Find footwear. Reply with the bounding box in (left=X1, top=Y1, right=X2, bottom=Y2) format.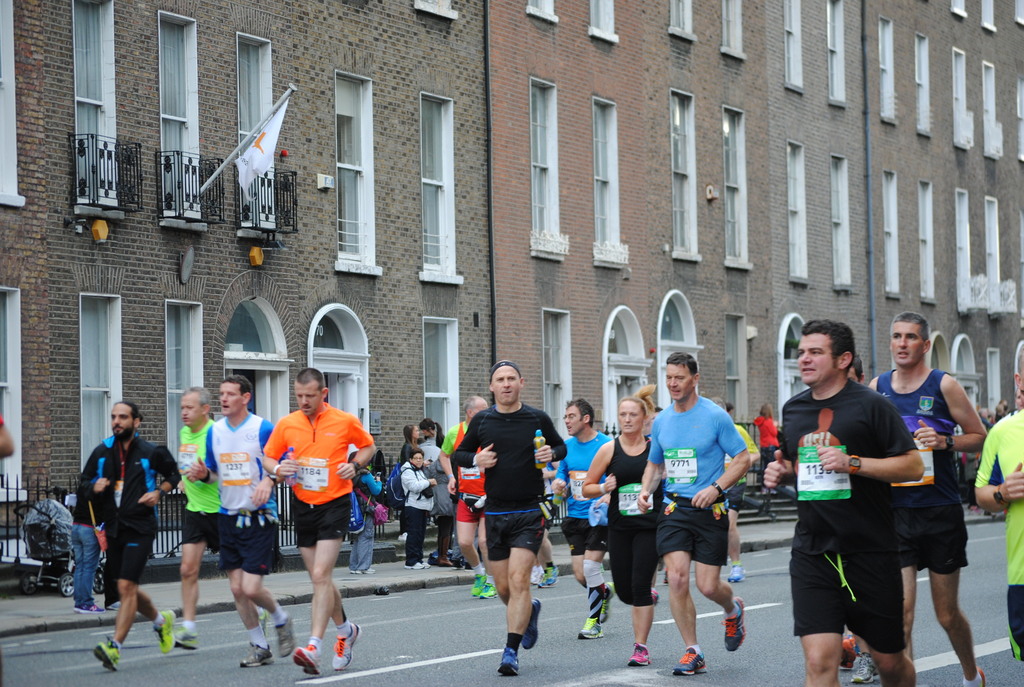
(left=497, top=641, right=522, bottom=678).
